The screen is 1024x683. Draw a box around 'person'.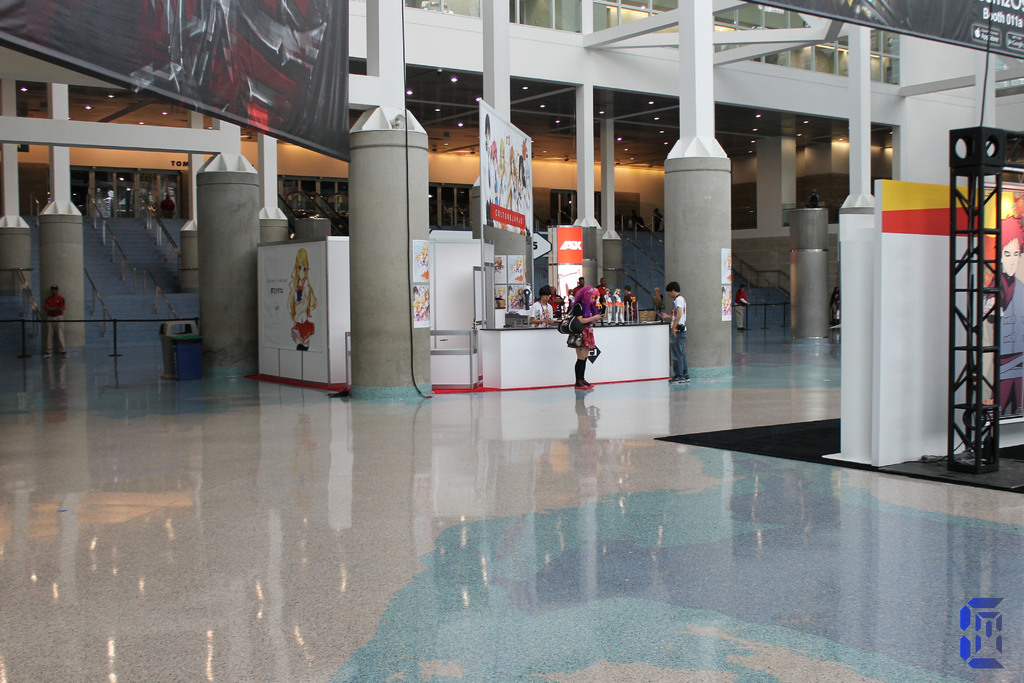
{"left": 497, "top": 286, "right": 506, "bottom": 300}.
